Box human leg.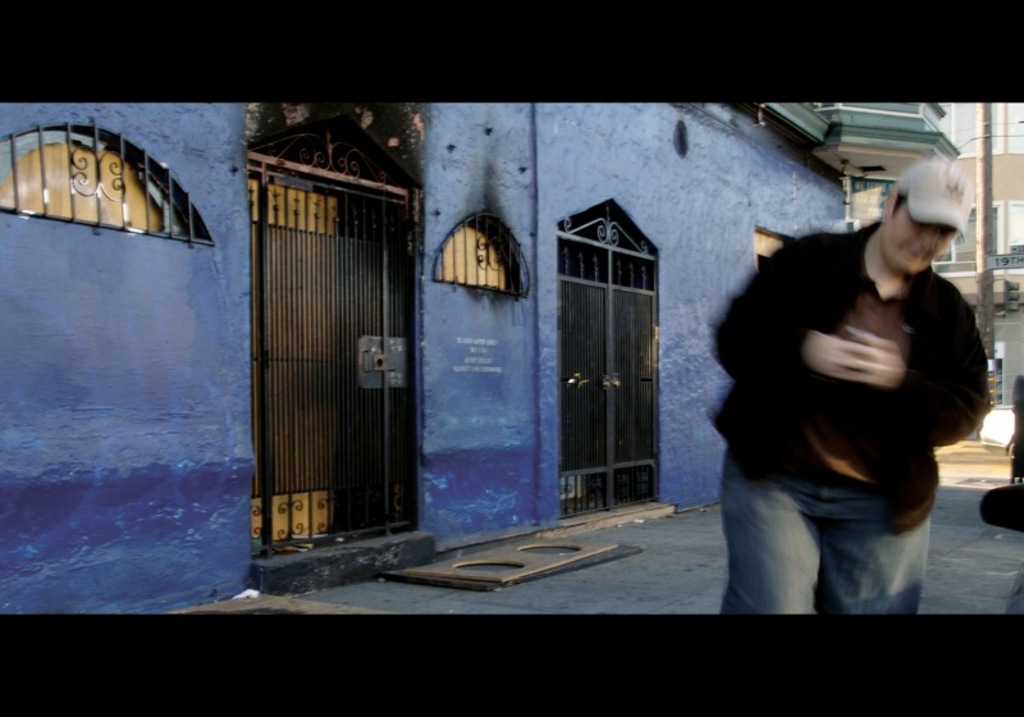
detection(716, 455, 818, 618).
